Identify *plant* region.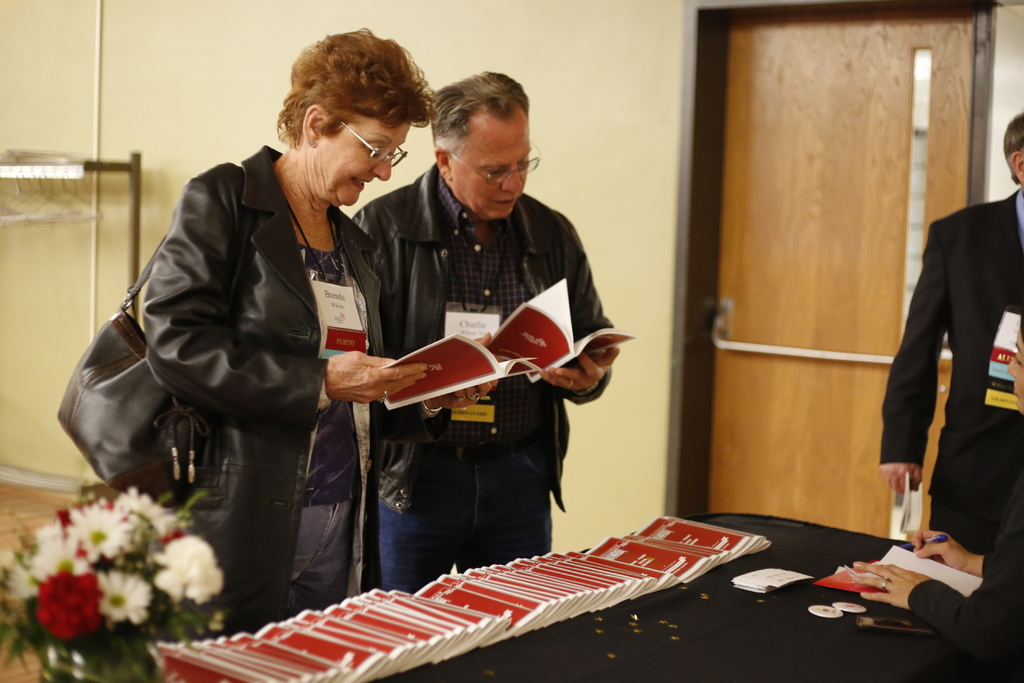
Region: 0:493:229:682.
